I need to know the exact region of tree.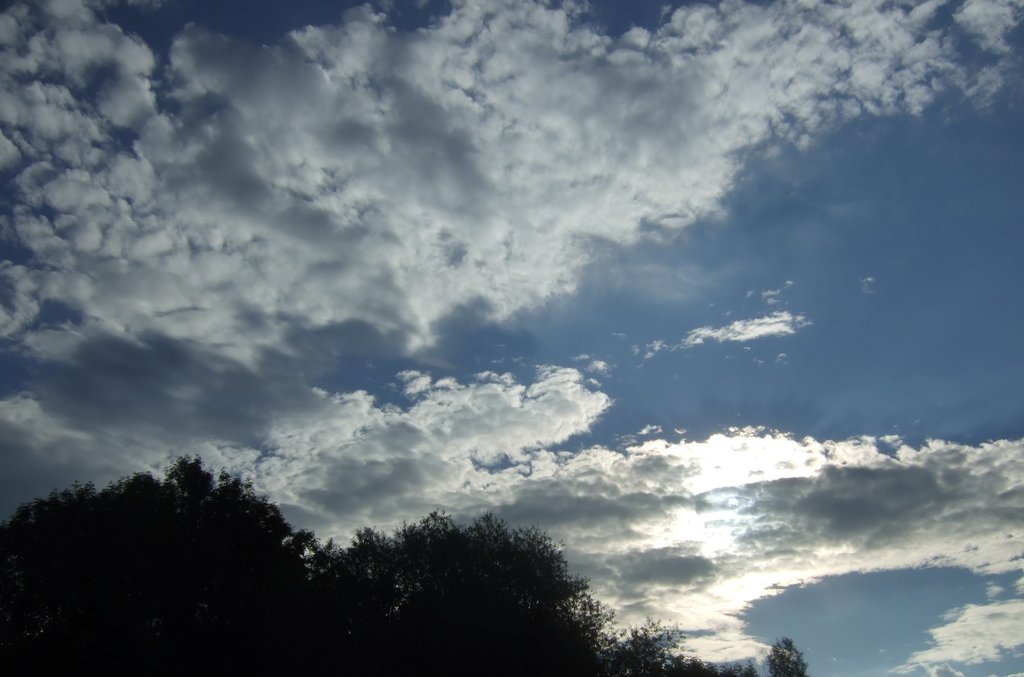
Region: crop(1, 450, 311, 676).
